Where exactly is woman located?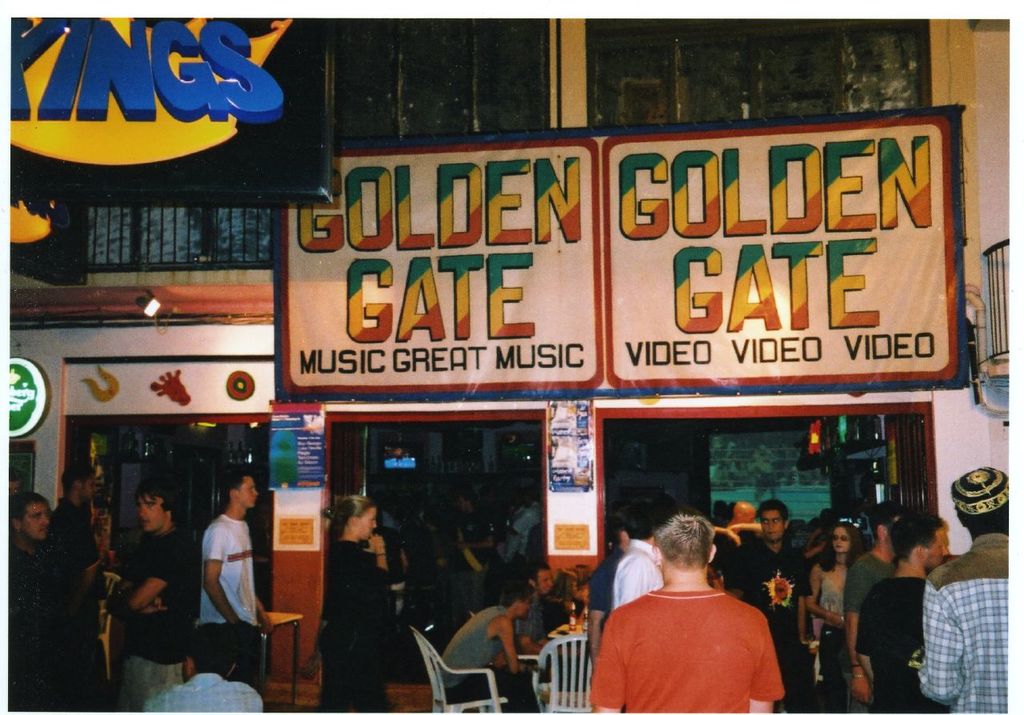
Its bounding box is 317, 497, 390, 714.
